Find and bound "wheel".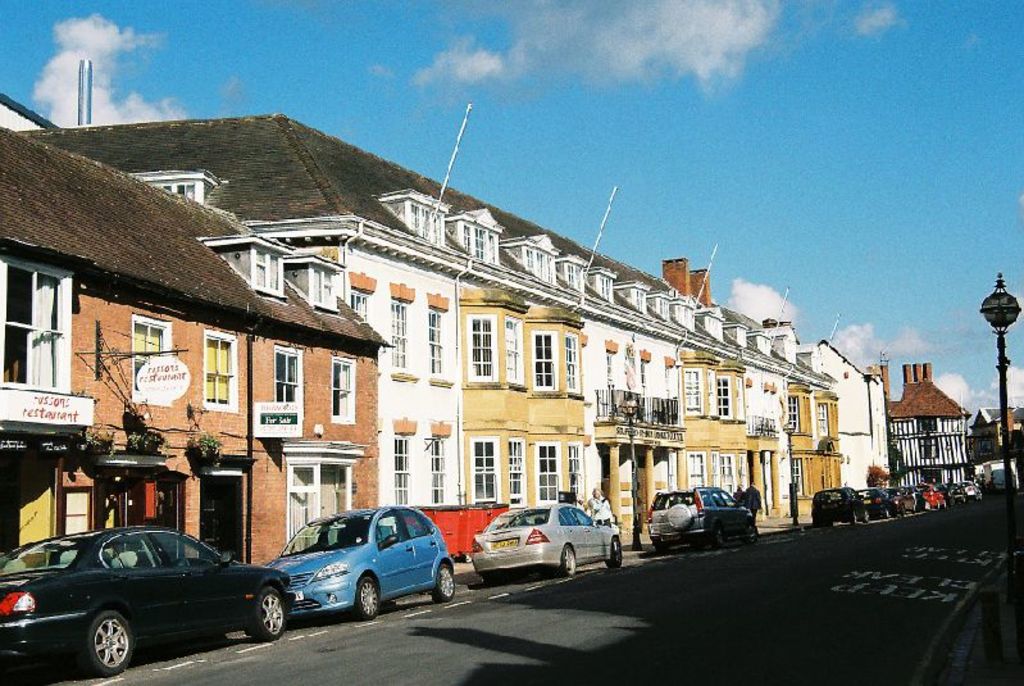
Bound: pyautogui.locateOnScreen(250, 589, 285, 640).
